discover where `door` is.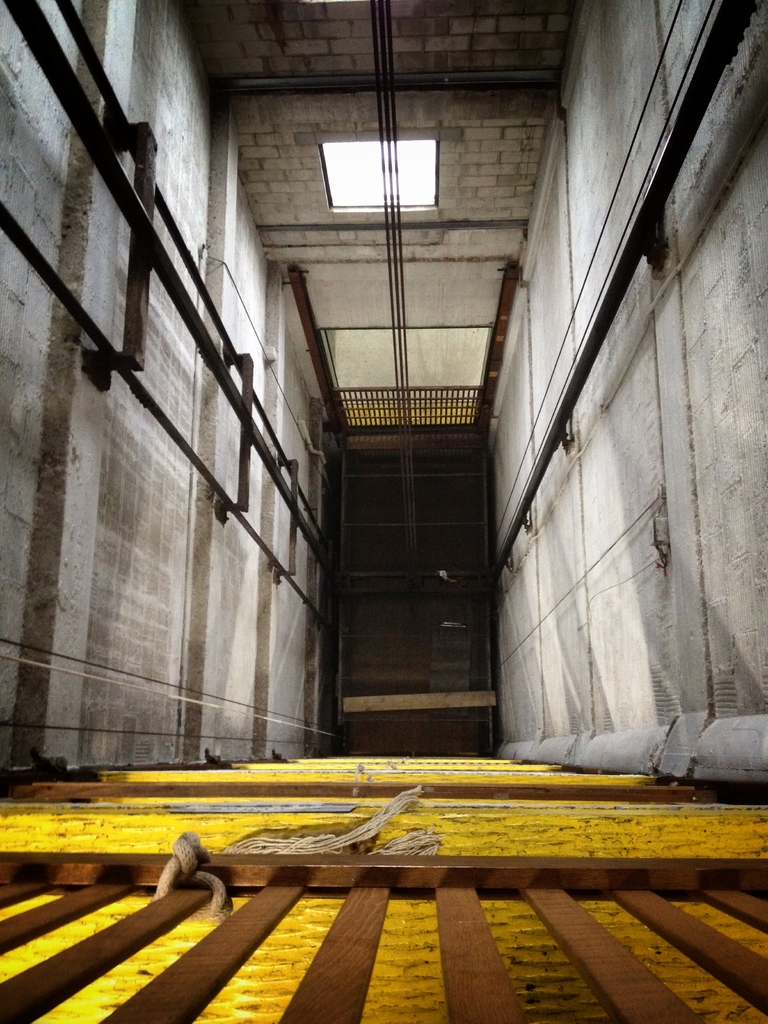
Discovered at x1=339 y1=395 x2=505 y2=712.
